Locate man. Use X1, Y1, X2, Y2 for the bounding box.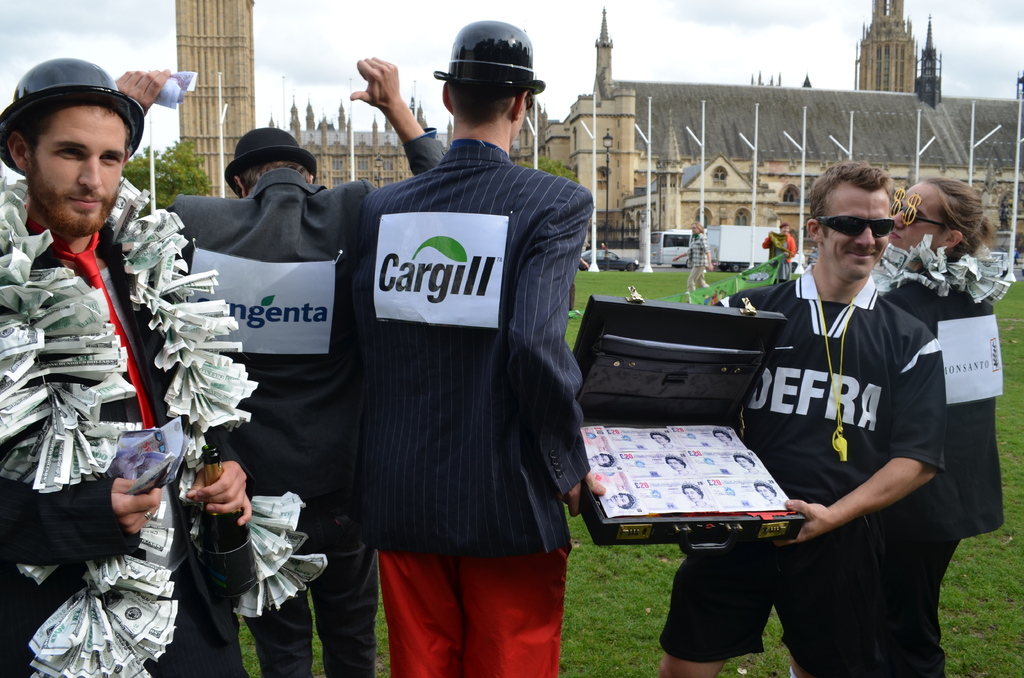
652, 158, 941, 677.
